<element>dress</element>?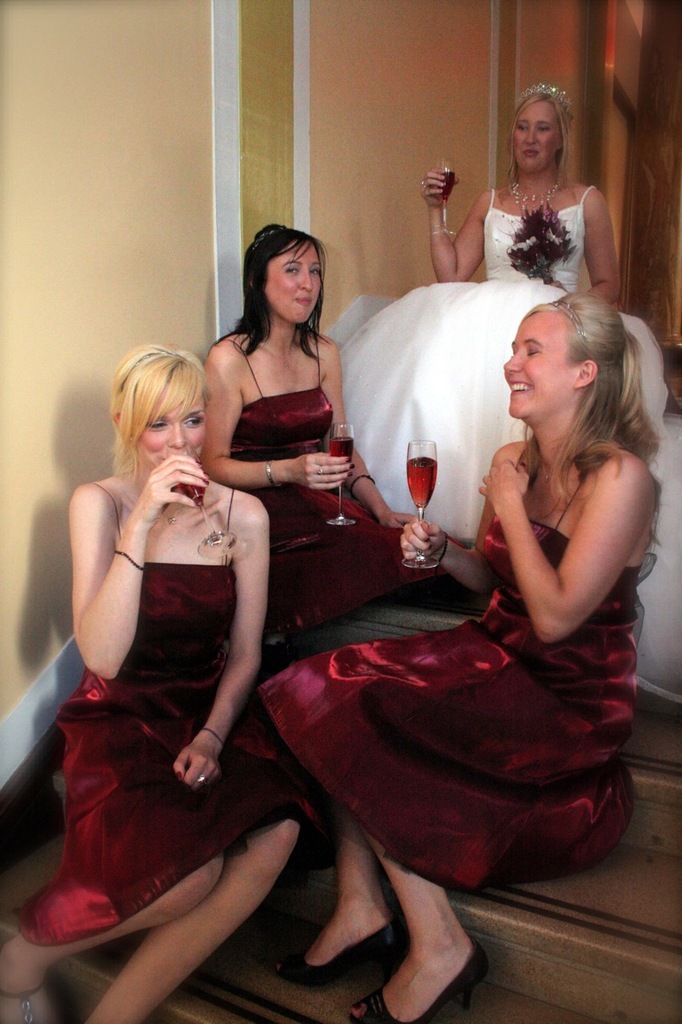
BBox(234, 329, 448, 622)
